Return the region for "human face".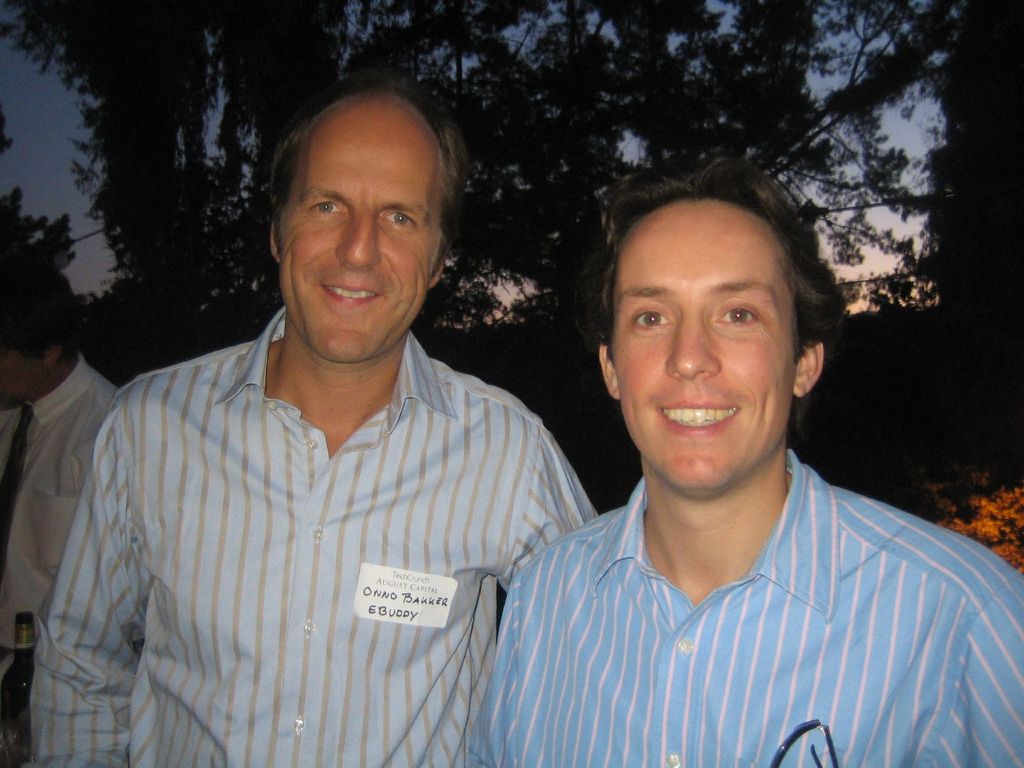
pyautogui.locateOnScreen(275, 124, 438, 363).
